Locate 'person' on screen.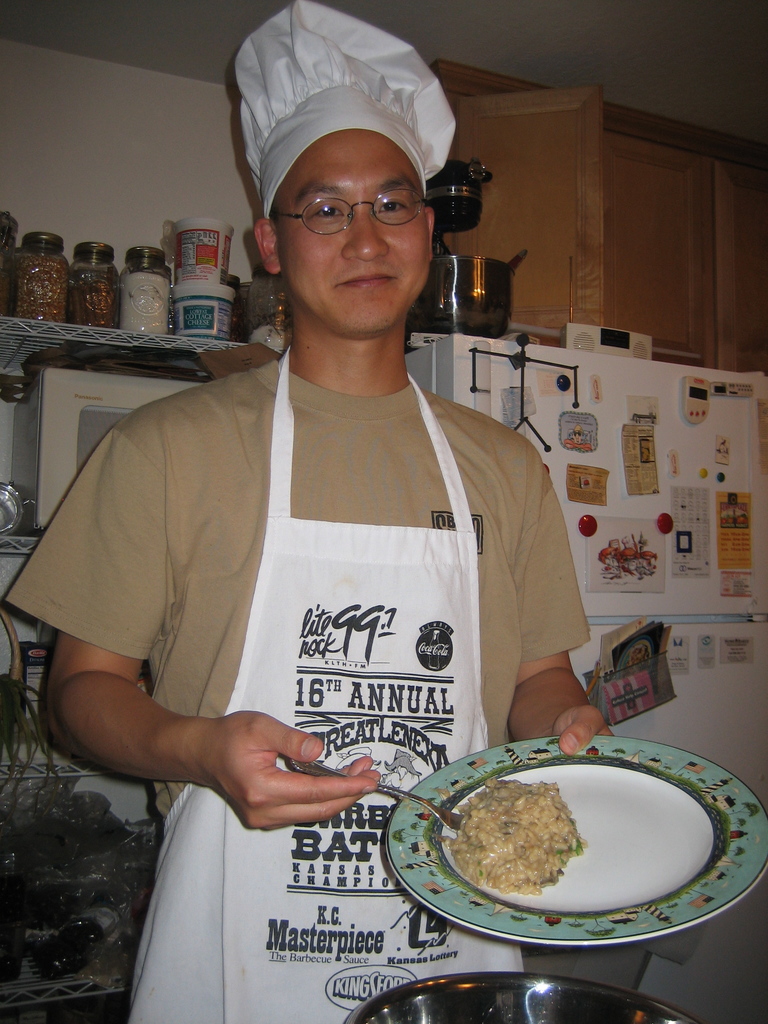
On screen at <region>9, 0, 623, 1023</region>.
